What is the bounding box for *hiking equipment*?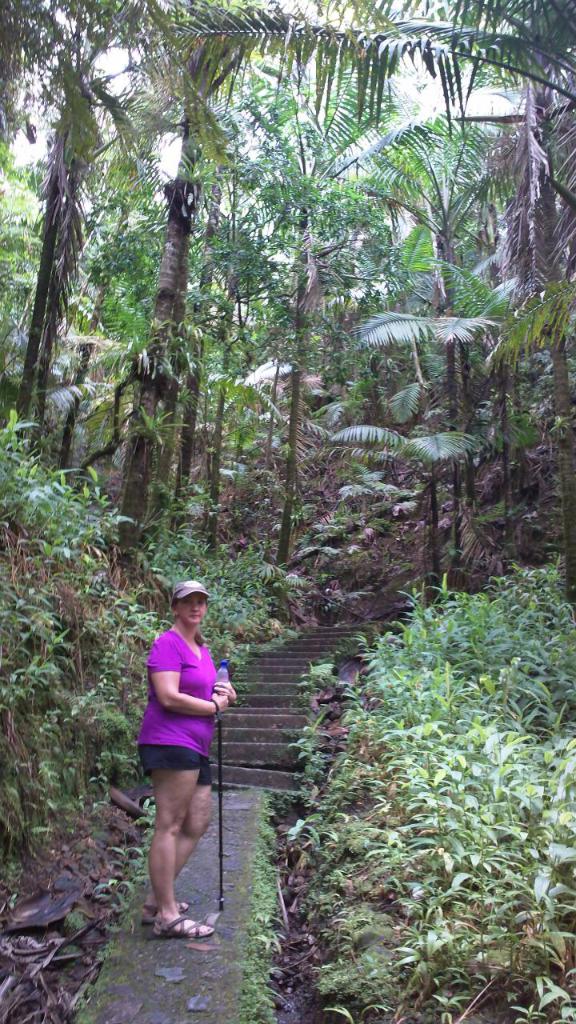
{"left": 207, "top": 674, "right": 234, "bottom": 930}.
